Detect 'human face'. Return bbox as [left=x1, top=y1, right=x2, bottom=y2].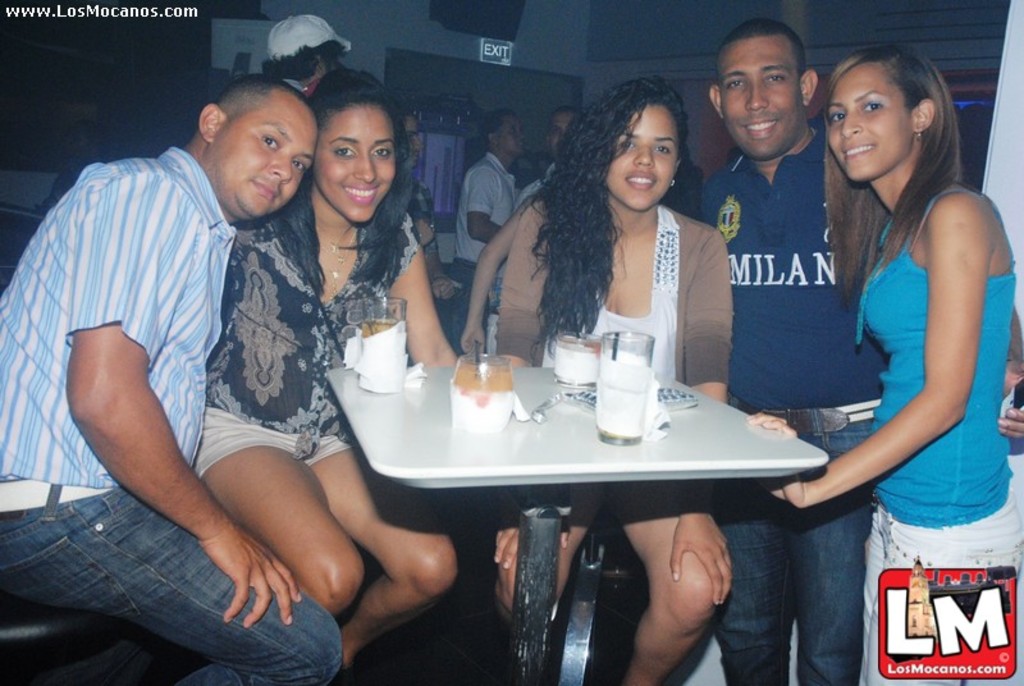
[left=828, top=64, right=914, bottom=179].
